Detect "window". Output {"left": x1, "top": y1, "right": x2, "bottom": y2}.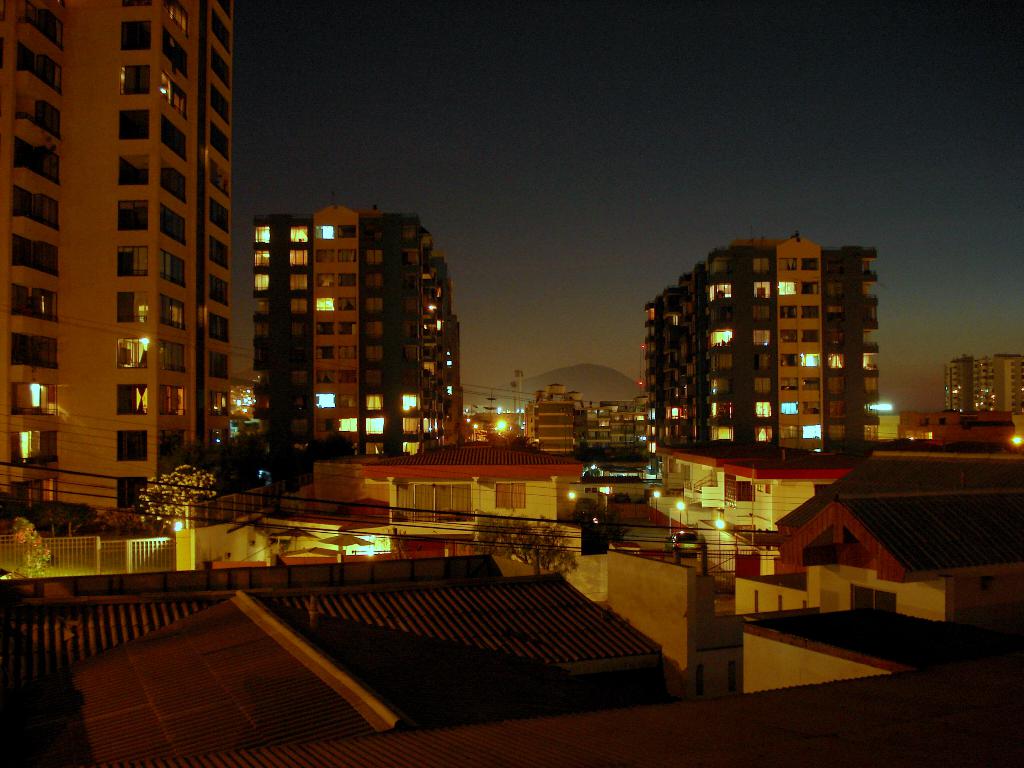
{"left": 209, "top": 81, "right": 232, "bottom": 125}.
